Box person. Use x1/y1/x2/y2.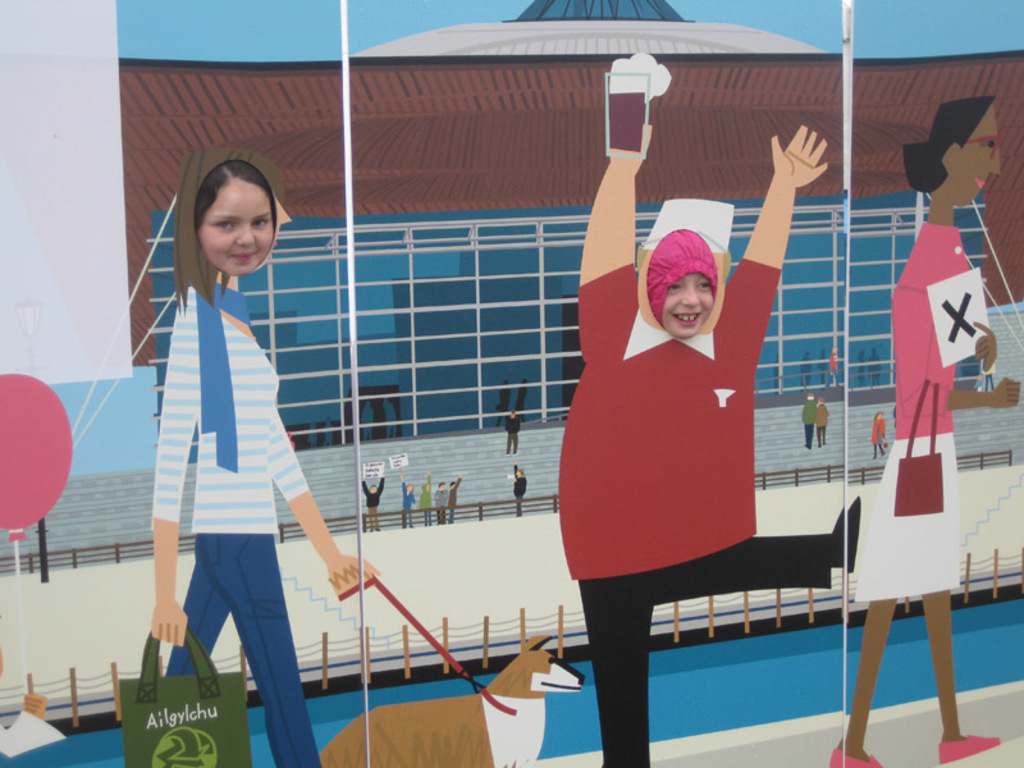
874/411/887/457.
